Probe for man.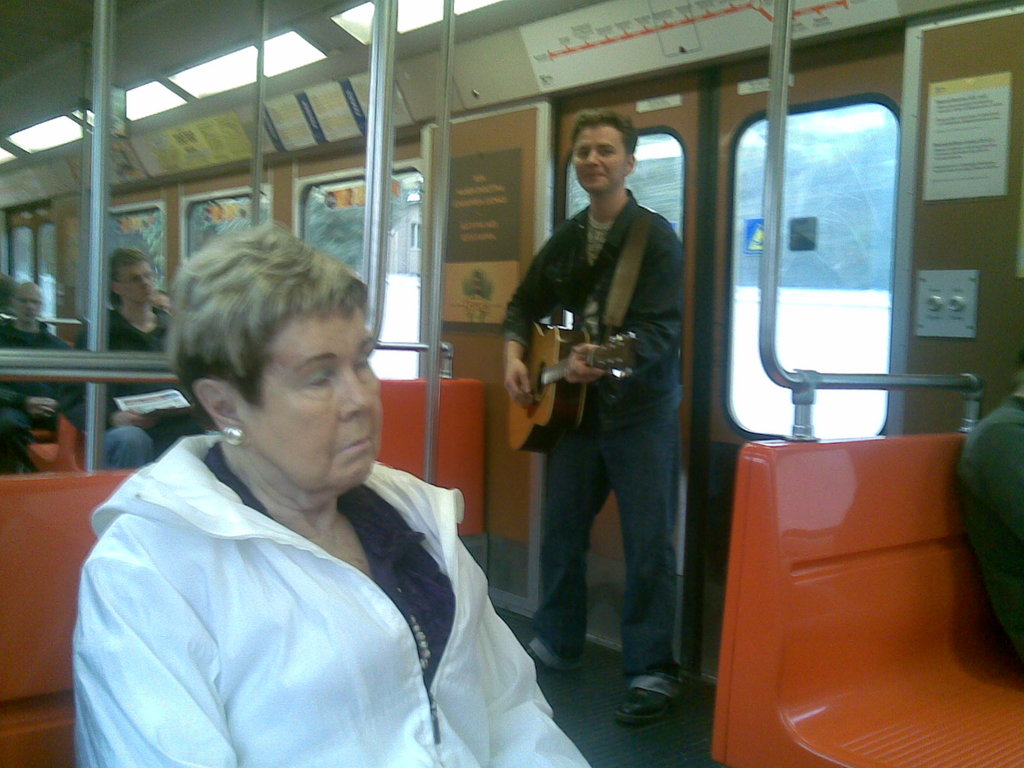
Probe result: (147,287,173,314).
